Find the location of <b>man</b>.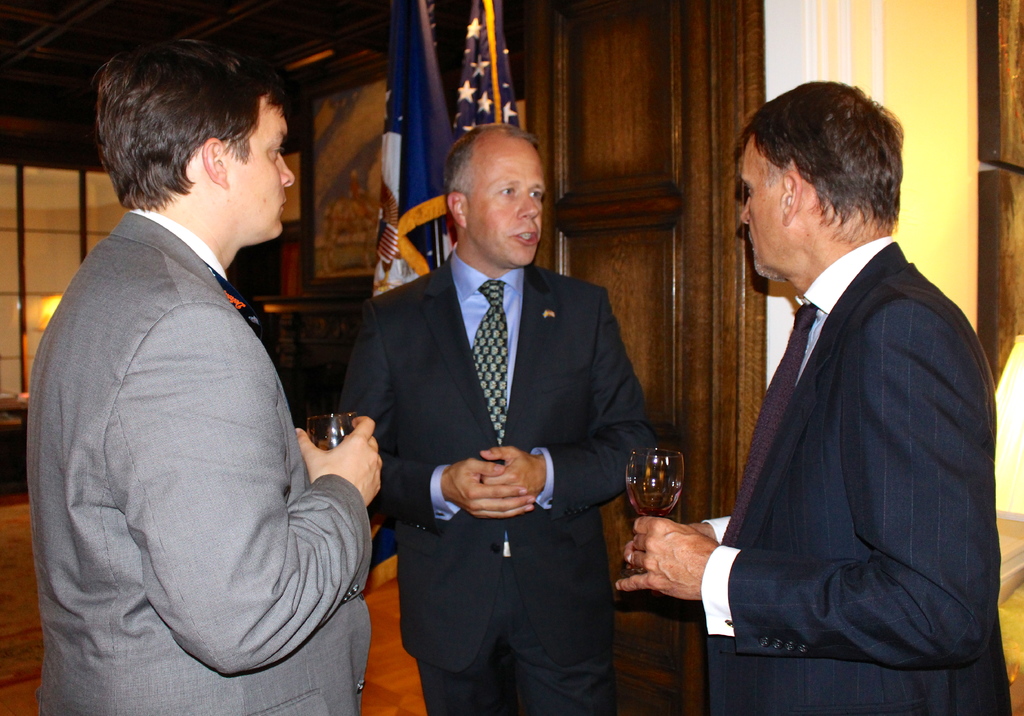
Location: left=25, top=38, right=386, bottom=715.
